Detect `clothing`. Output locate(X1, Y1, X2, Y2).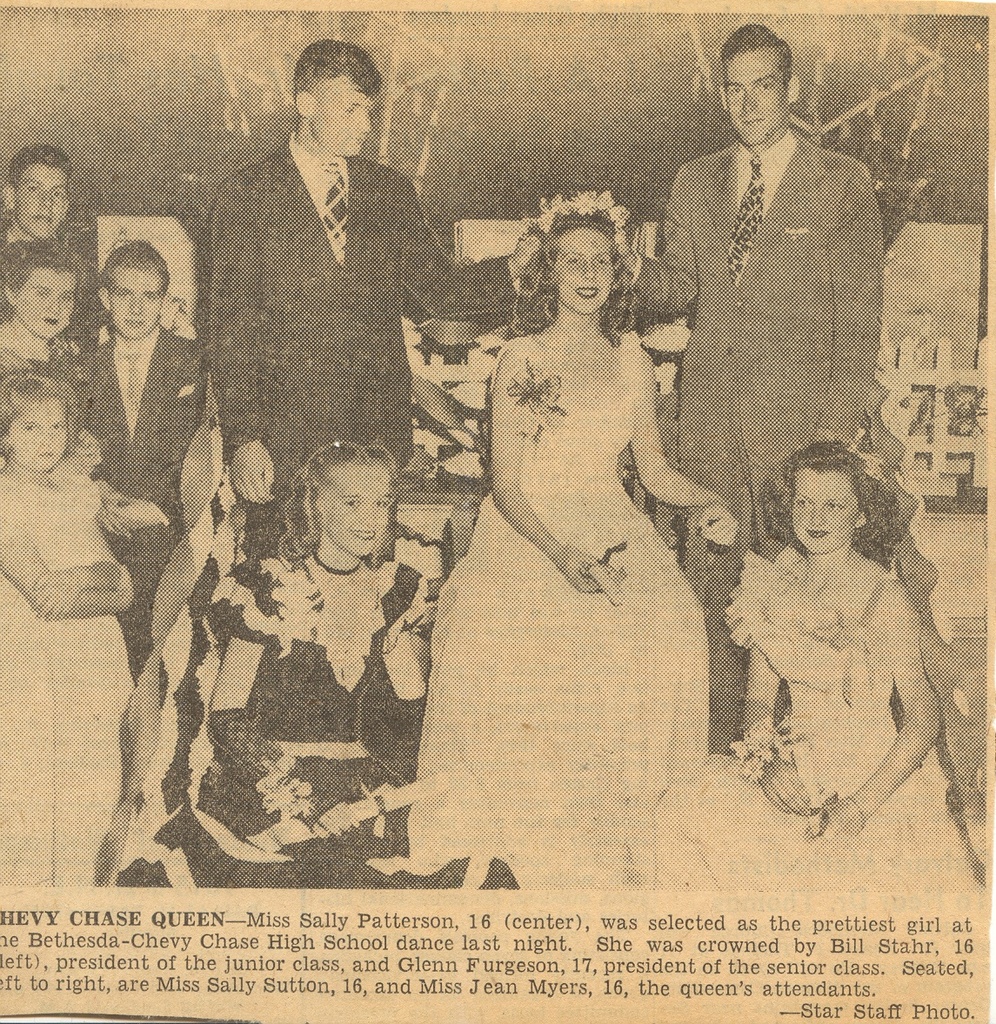
locate(70, 325, 206, 678).
